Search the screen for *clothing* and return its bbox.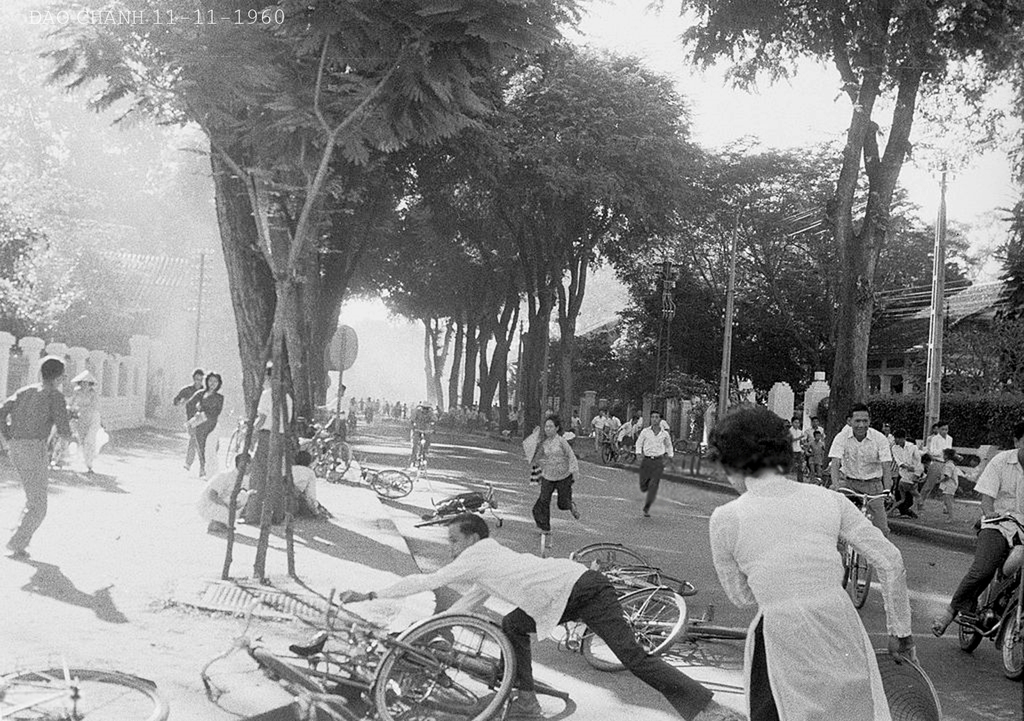
Found: detection(787, 427, 803, 480).
